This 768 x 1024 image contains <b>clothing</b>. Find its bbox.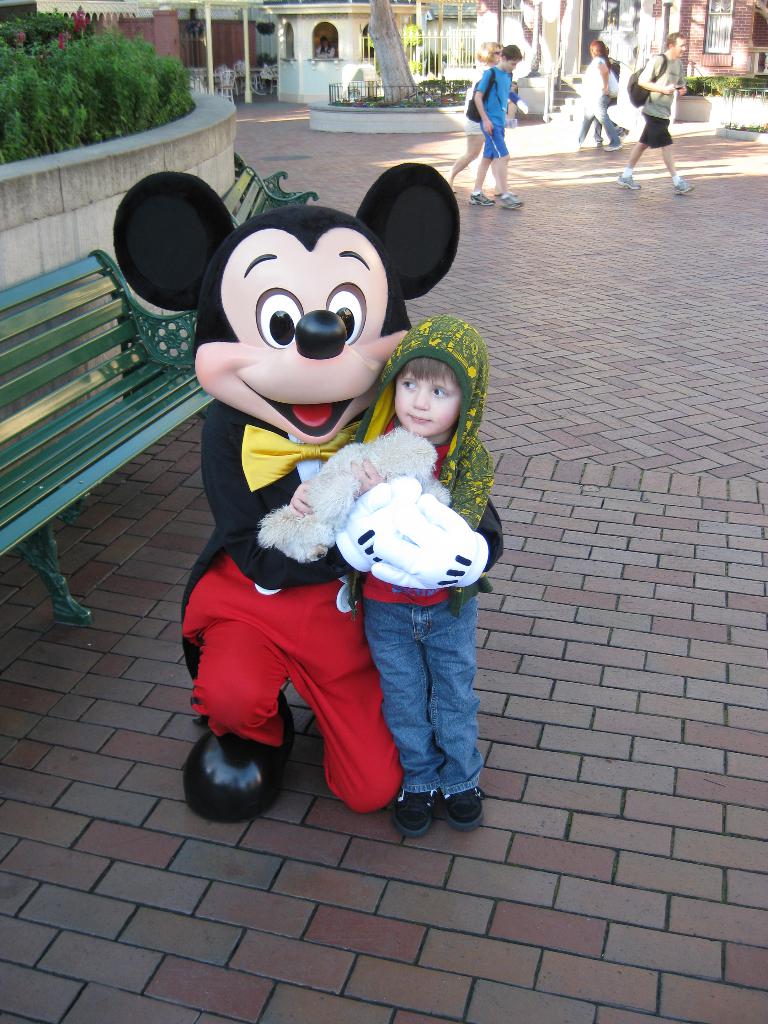
(465,94,489,138).
